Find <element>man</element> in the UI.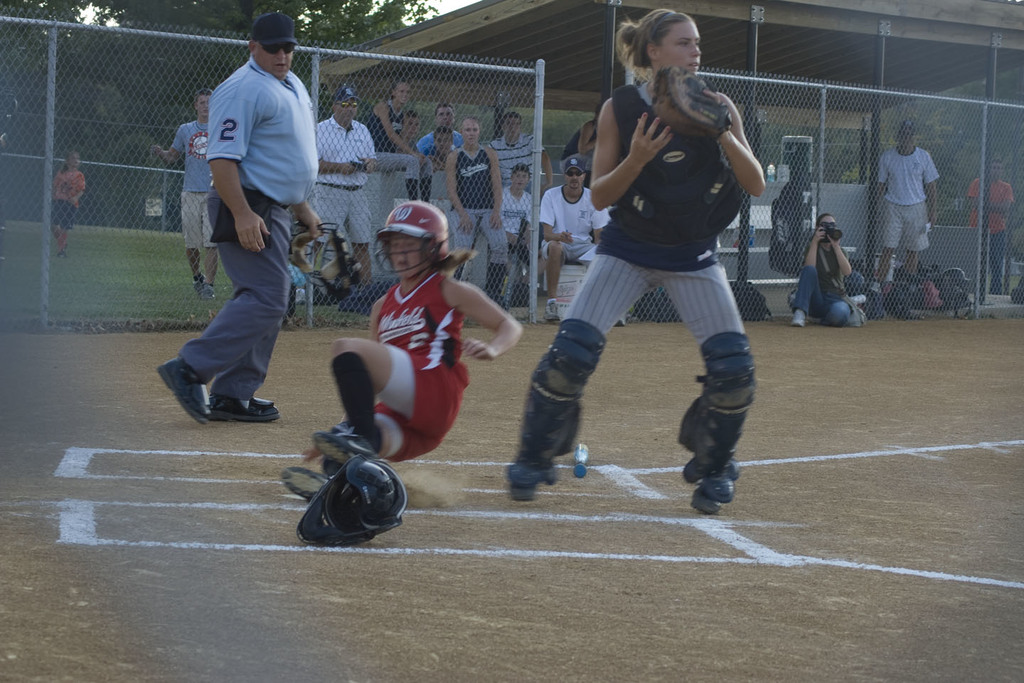
UI element at pyautogui.locateOnScreen(498, 163, 550, 276).
